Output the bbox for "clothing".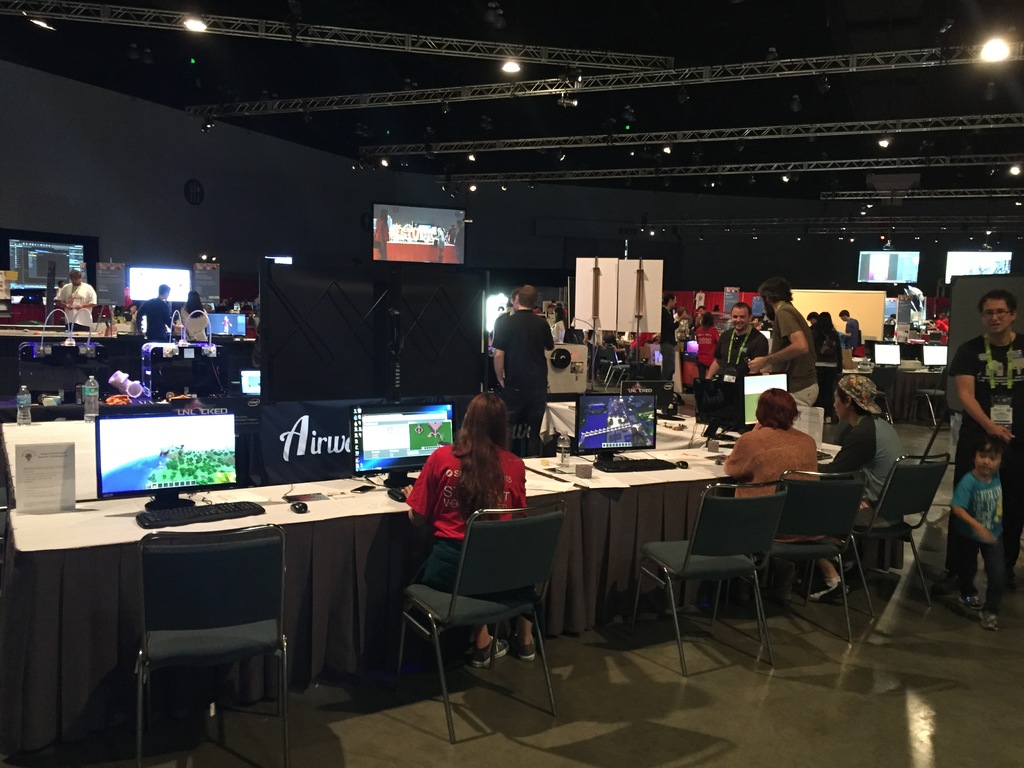
left=813, top=416, right=904, bottom=535.
